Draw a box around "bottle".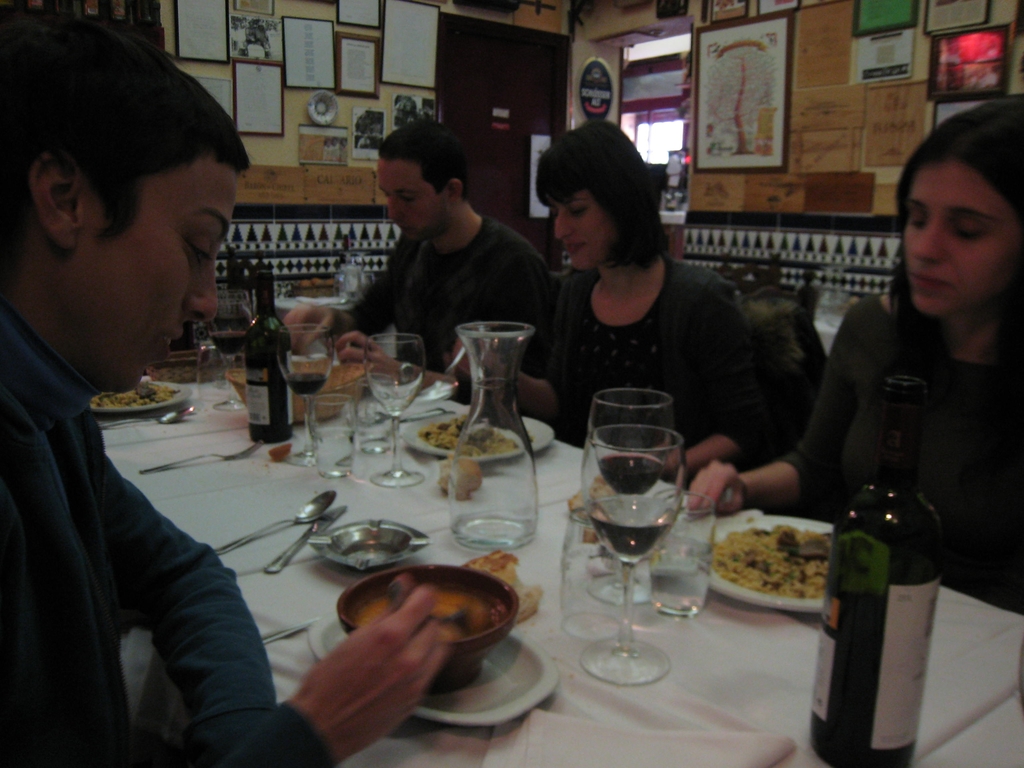
241,269,292,447.
